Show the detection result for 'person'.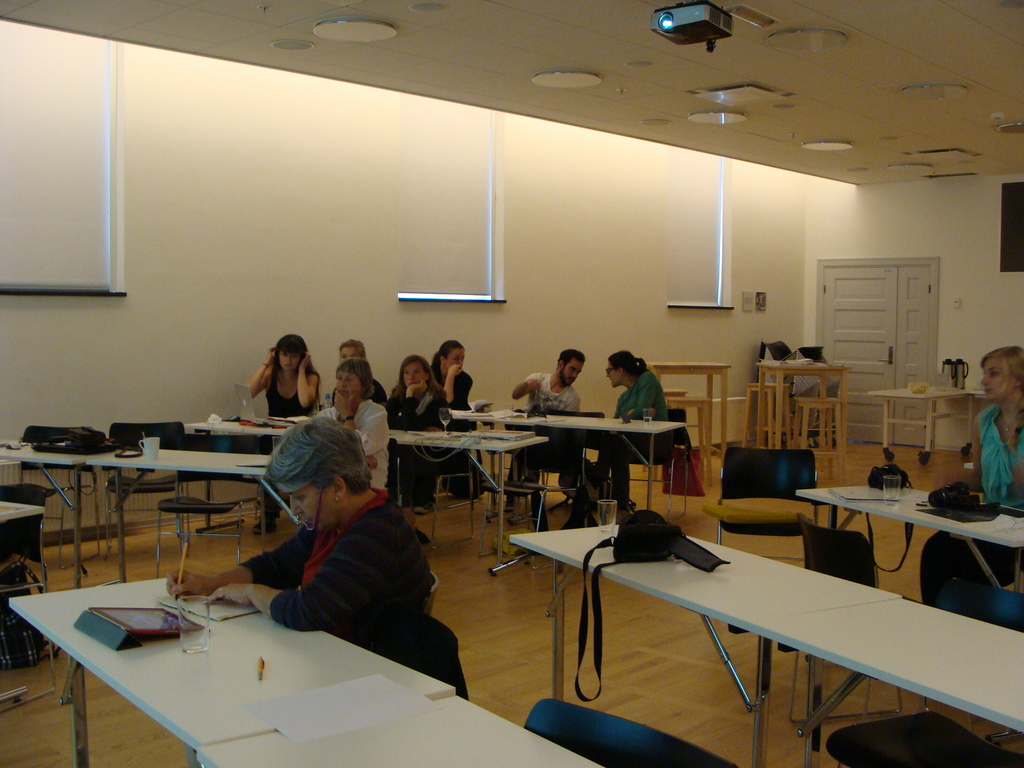
<bbox>236, 333, 320, 534</bbox>.
